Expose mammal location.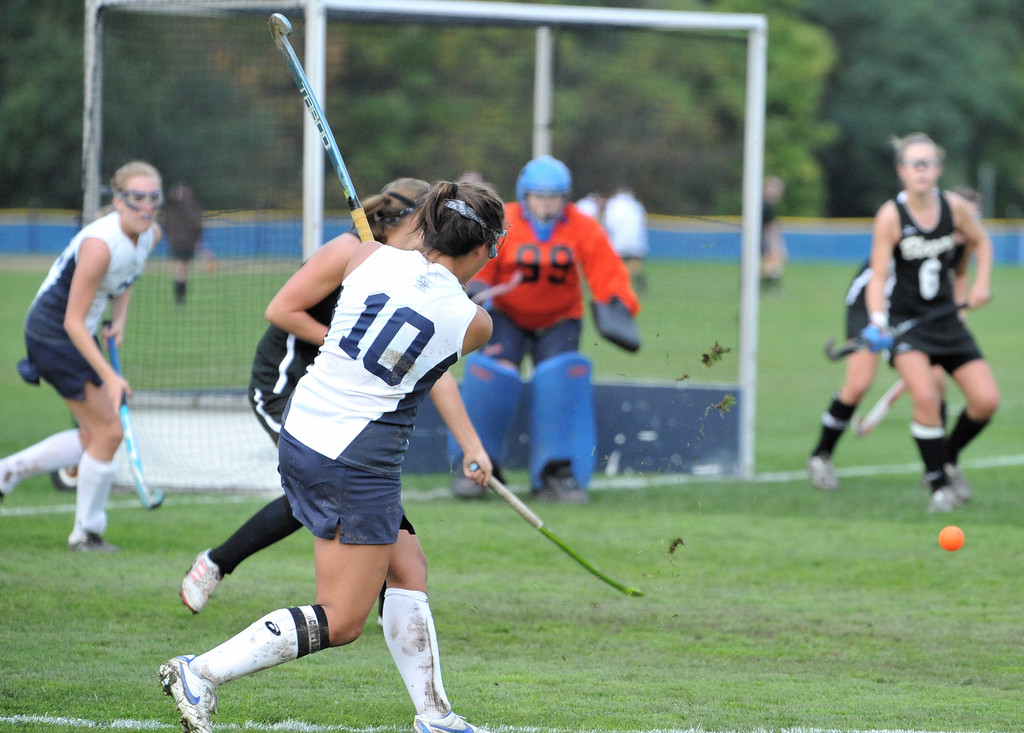
Exposed at [804,181,981,487].
